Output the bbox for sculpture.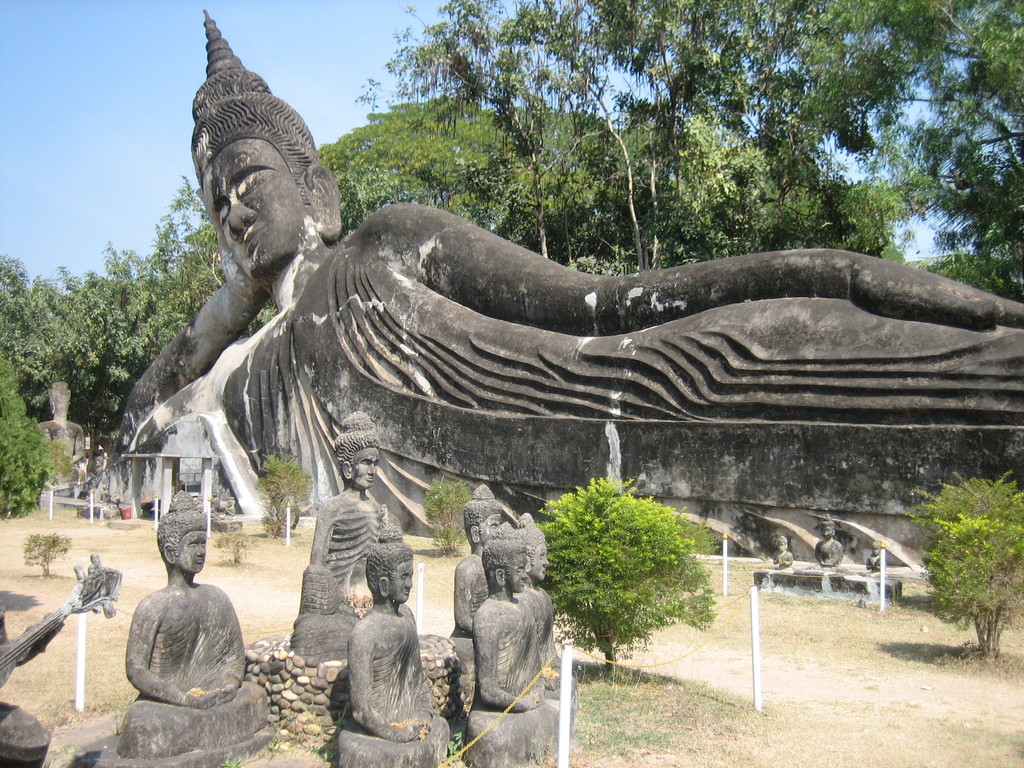
88/454/104/496.
